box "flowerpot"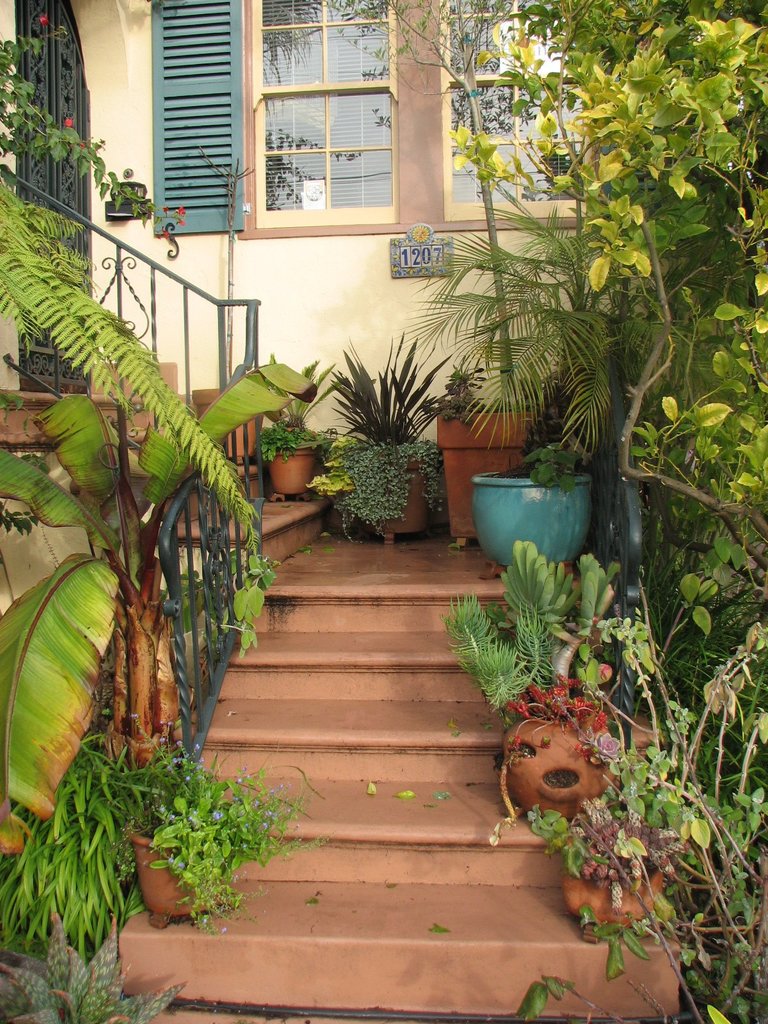
555:868:667:931
